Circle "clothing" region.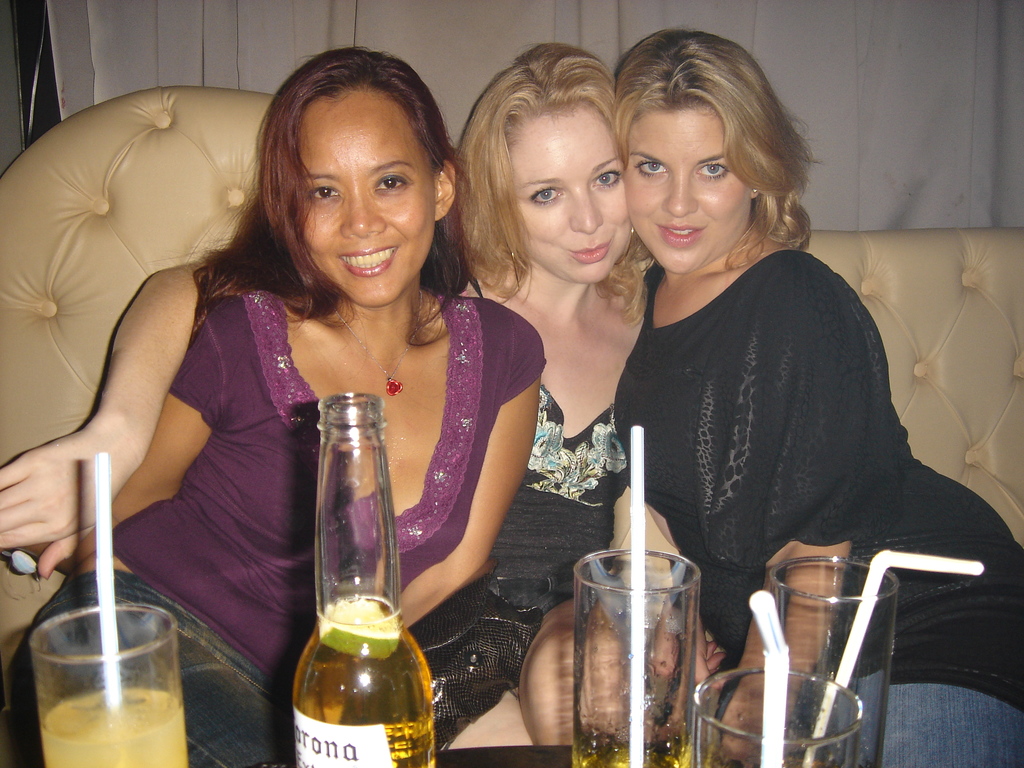
Region: [x1=612, y1=245, x2=1023, y2=767].
